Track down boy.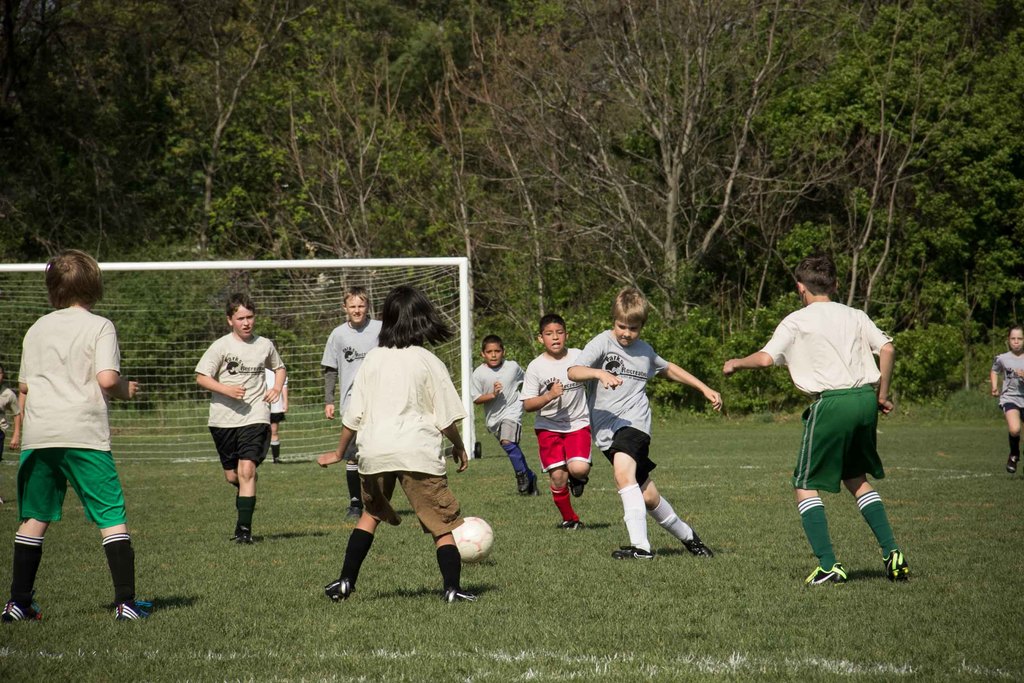
Tracked to (723,251,911,583).
